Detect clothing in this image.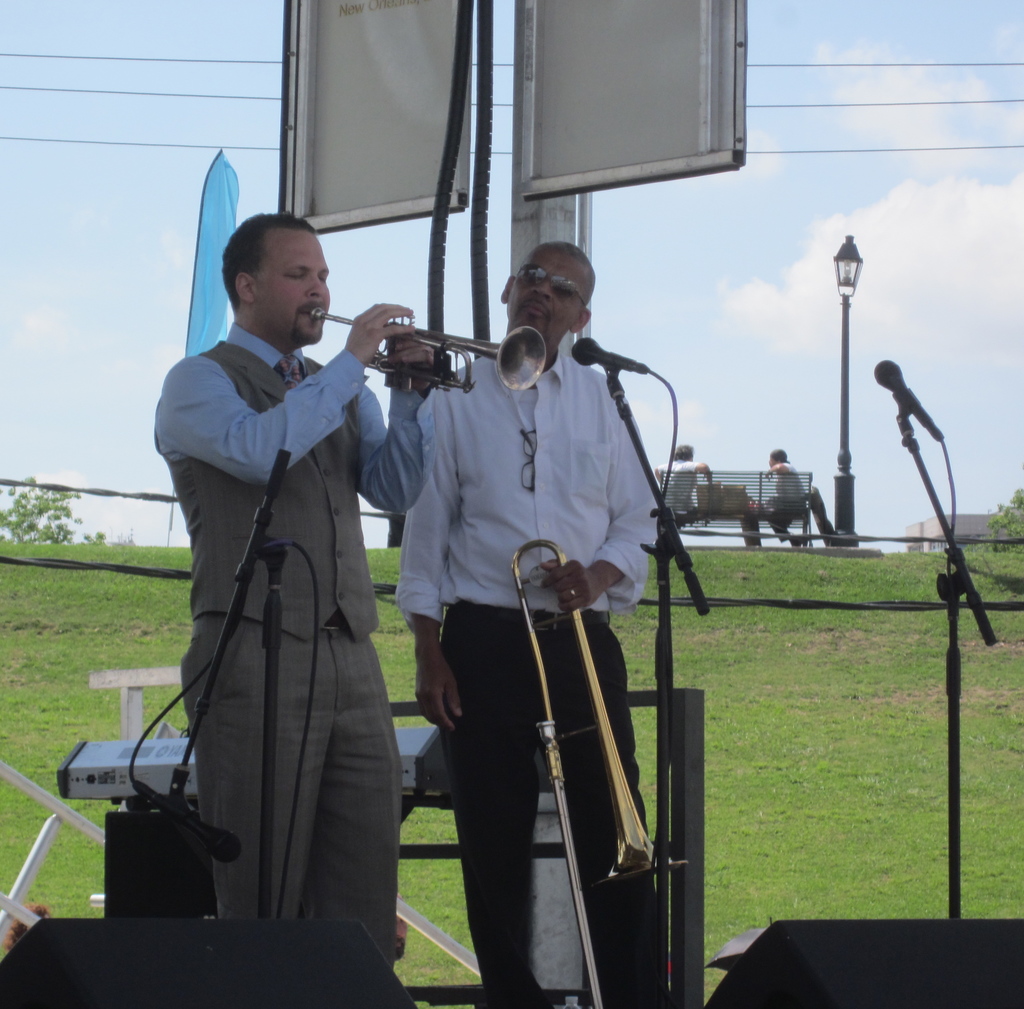
Detection: left=413, top=617, right=652, bottom=1008.
